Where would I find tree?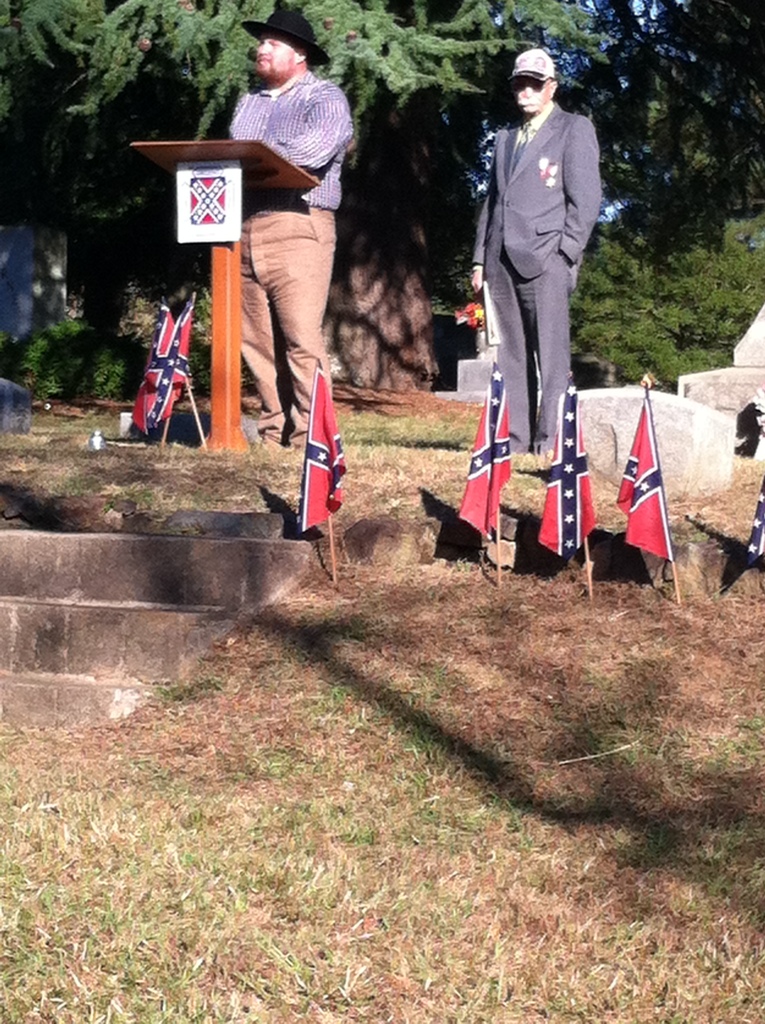
At locate(0, 0, 764, 391).
